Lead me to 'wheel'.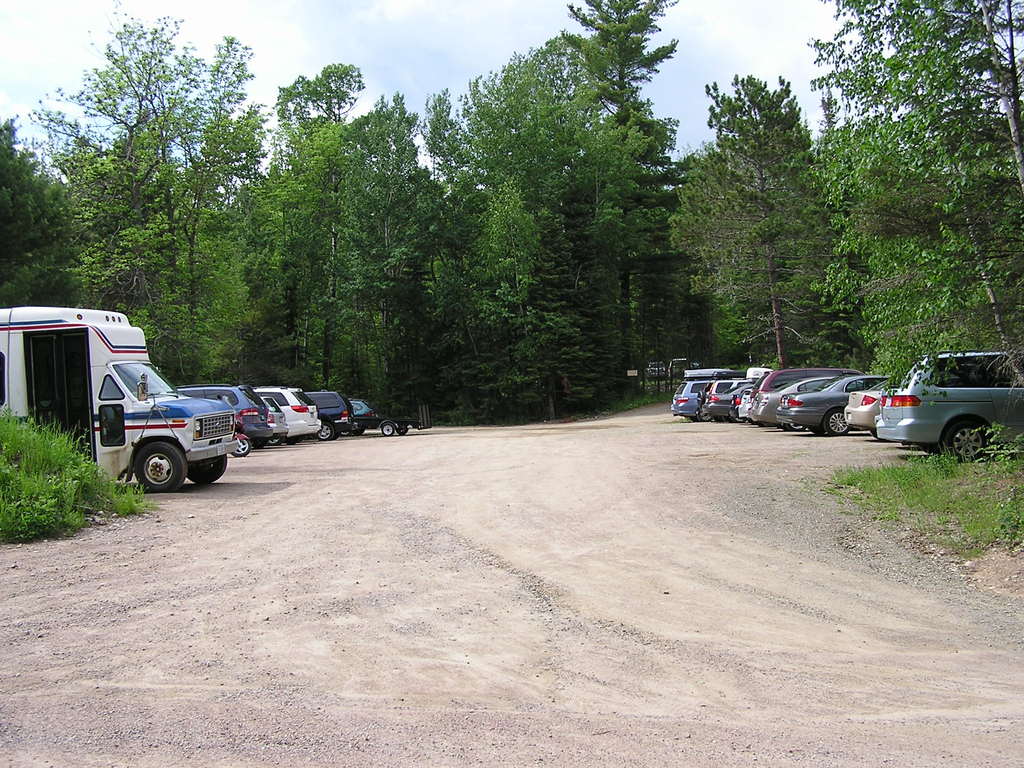
Lead to x1=190 y1=453 x2=226 y2=485.
